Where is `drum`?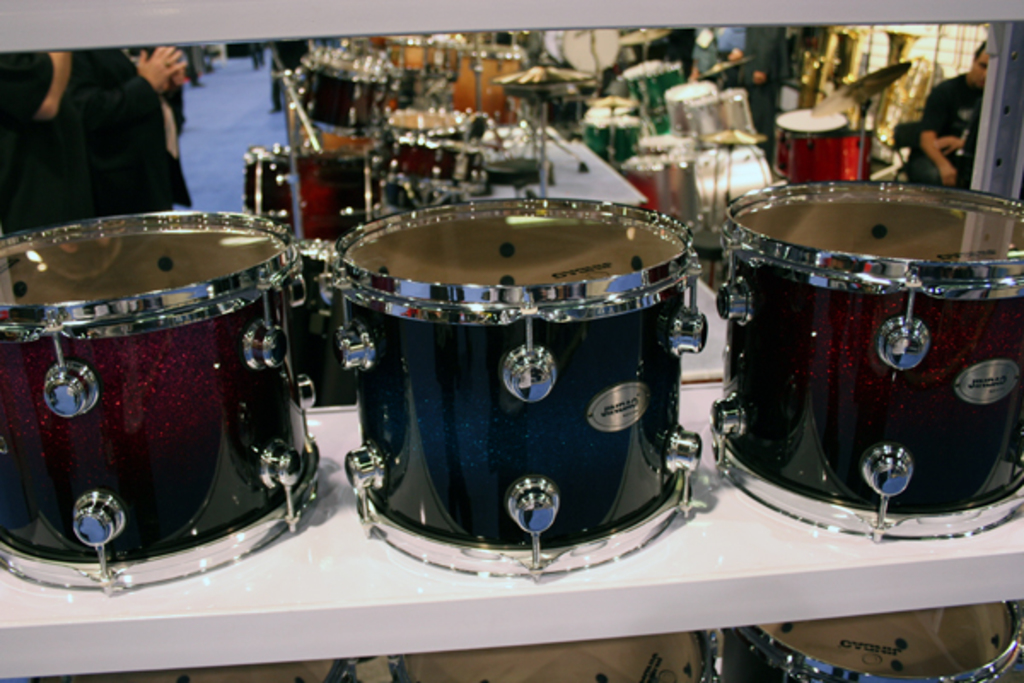
(x1=614, y1=150, x2=669, y2=208).
